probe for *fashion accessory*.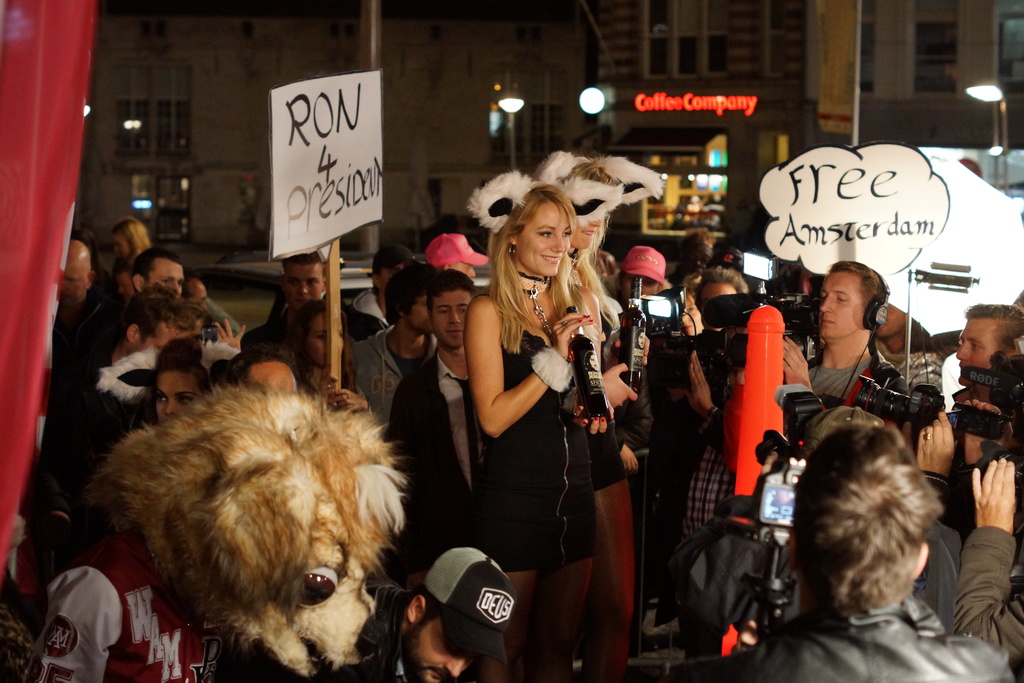
Probe result: detection(421, 546, 518, 668).
